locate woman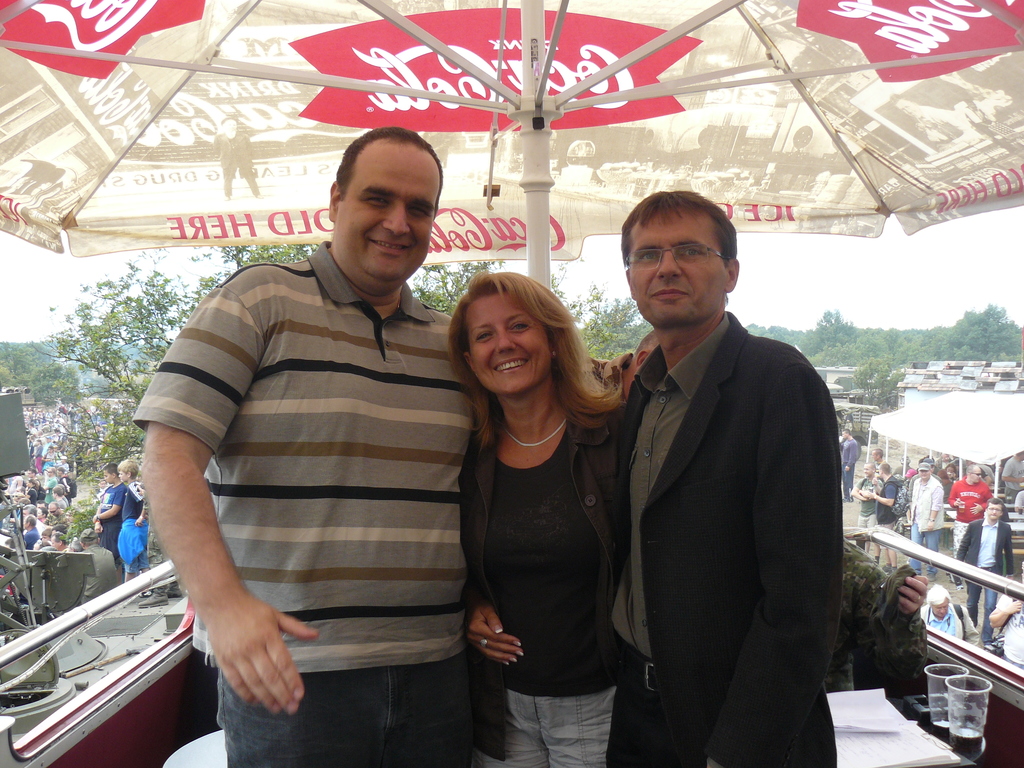
(428, 243, 617, 767)
